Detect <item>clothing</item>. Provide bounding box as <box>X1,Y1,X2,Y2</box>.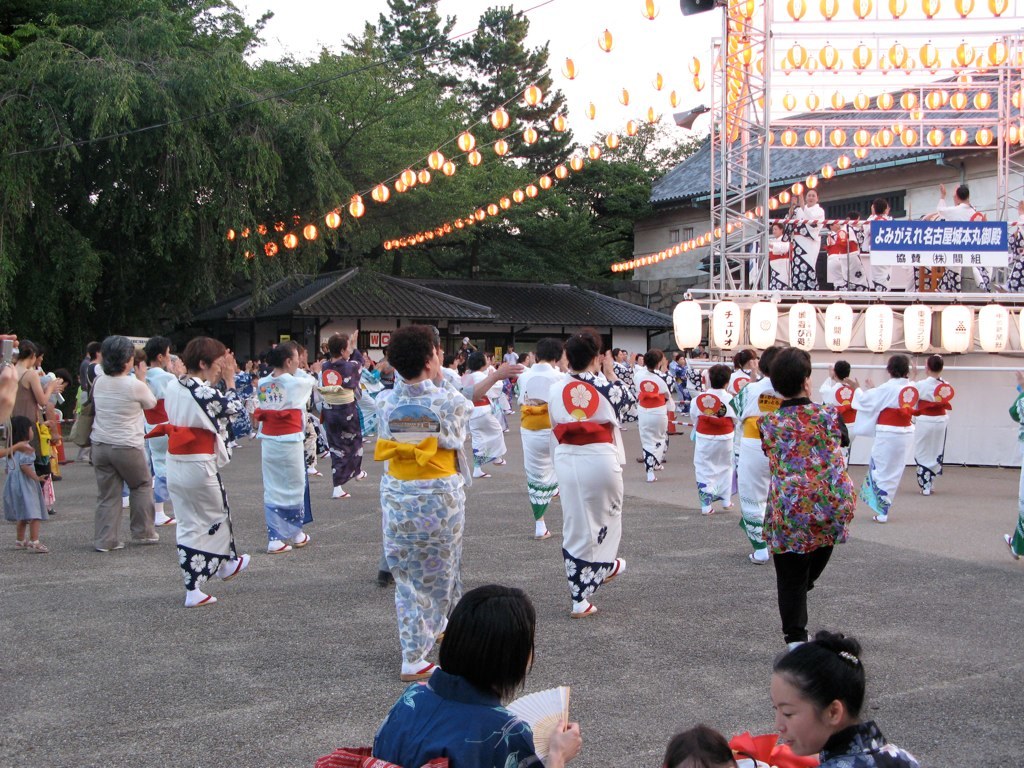
<box>315,669,543,767</box>.
